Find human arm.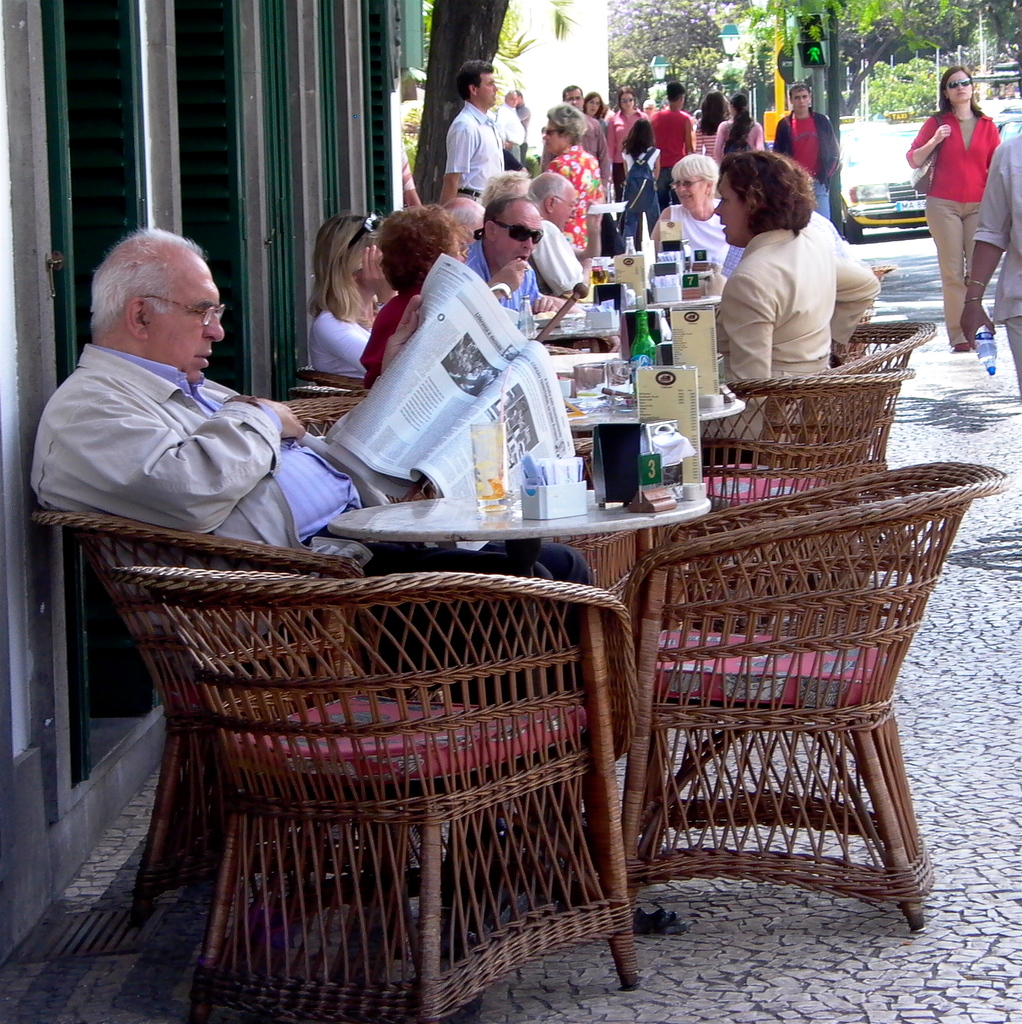
824 239 884 357.
